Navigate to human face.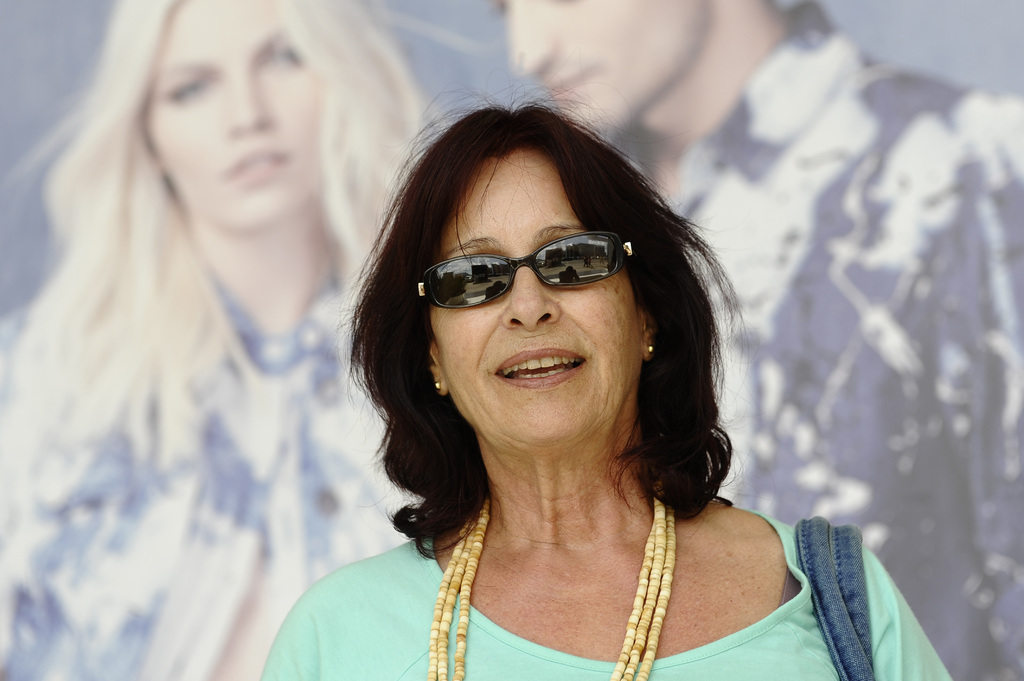
Navigation target: l=143, t=0, r=321, b=235.
